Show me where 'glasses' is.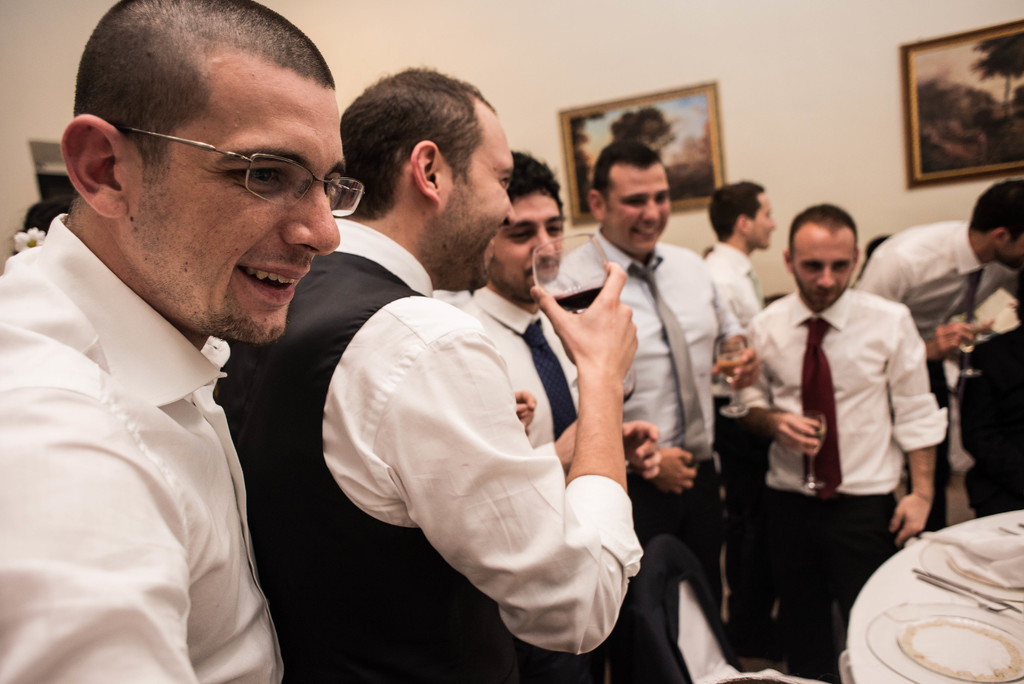
'glasses' is at region(113, 121, 353, 206).
